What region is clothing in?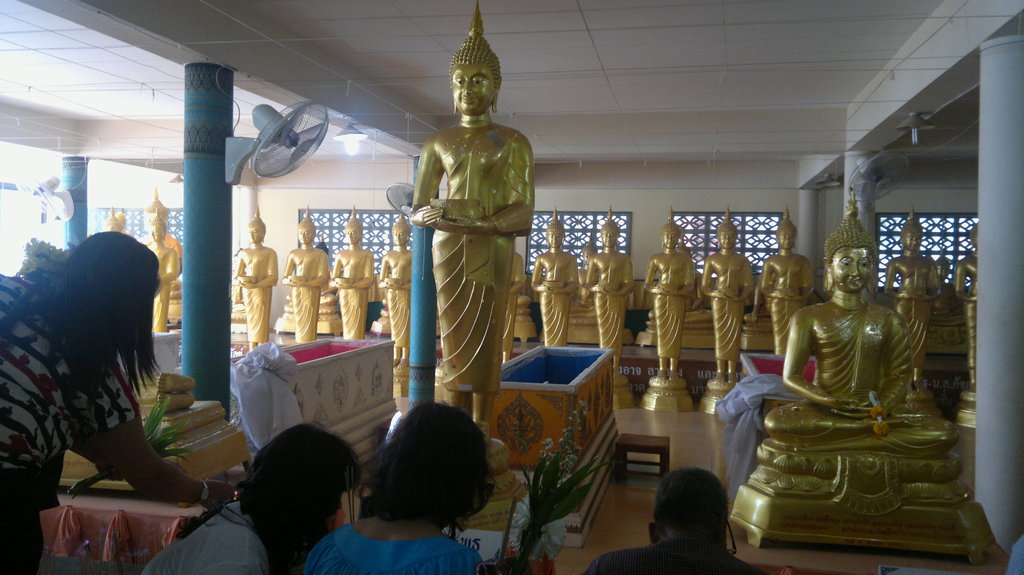
x1=595 y1=253 x2=626 y2=344.
